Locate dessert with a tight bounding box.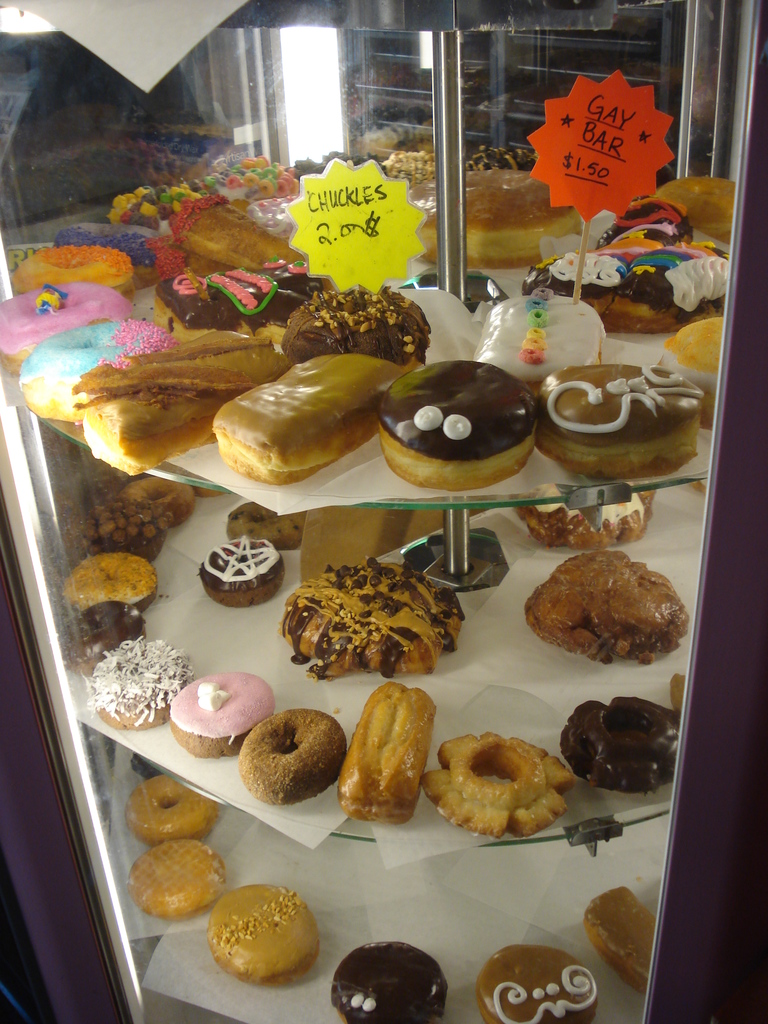
[left=679, top=316, right=726, bottom=431].
